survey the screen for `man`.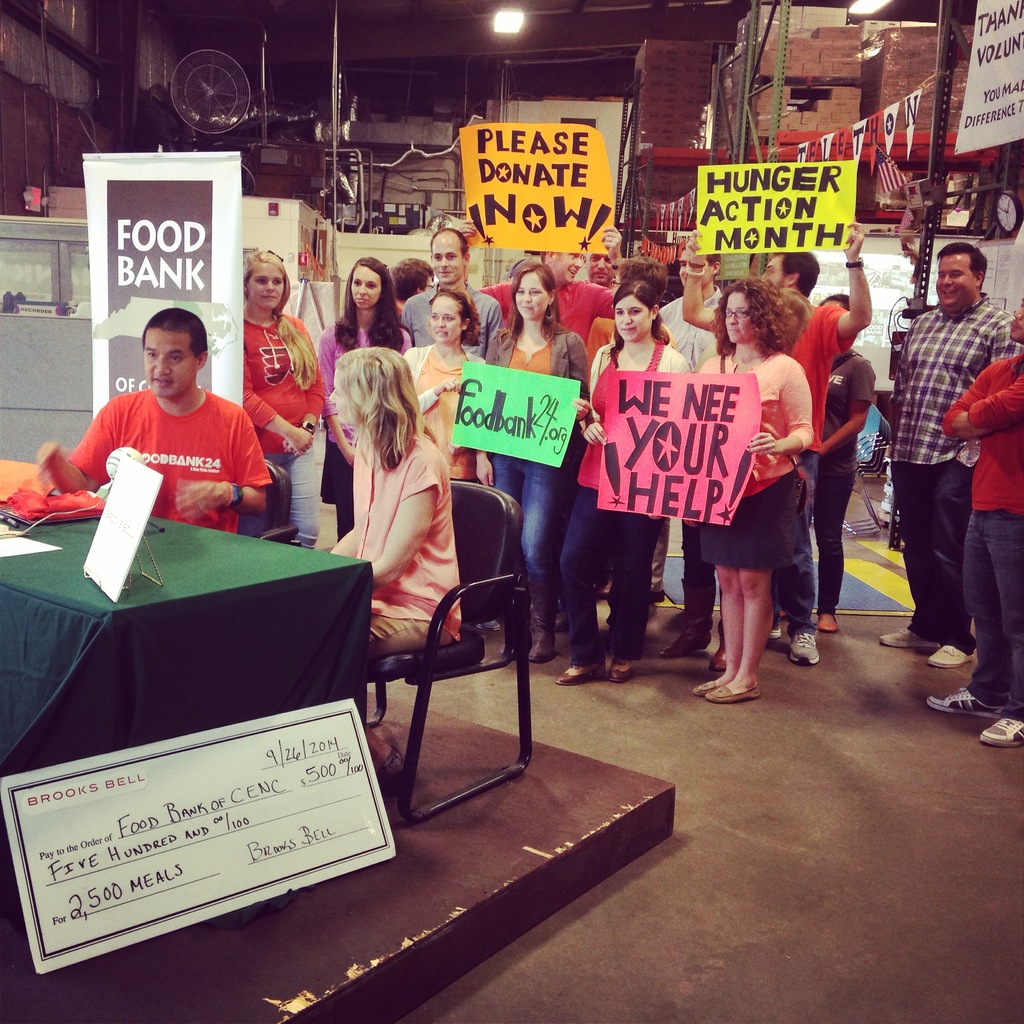
Survey found: bbox(650, 245, 732, 607).
